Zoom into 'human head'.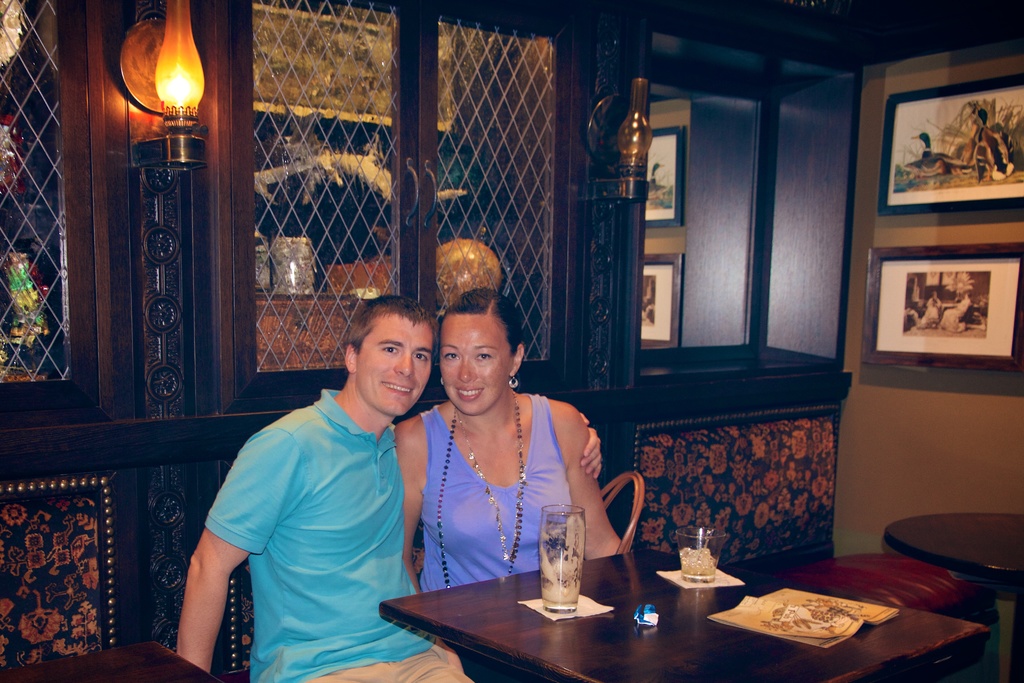
Zoom target: <box>346,293,438,420</box>.
